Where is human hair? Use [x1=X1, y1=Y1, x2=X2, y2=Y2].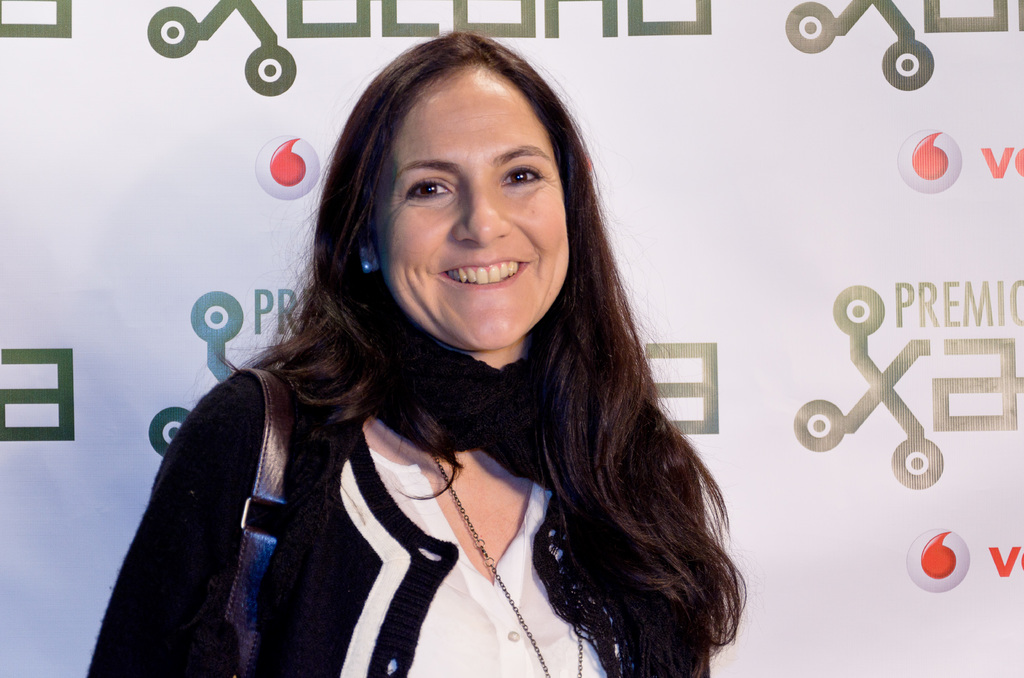
[x1=177, y1=37, x2=739, y2=631].
